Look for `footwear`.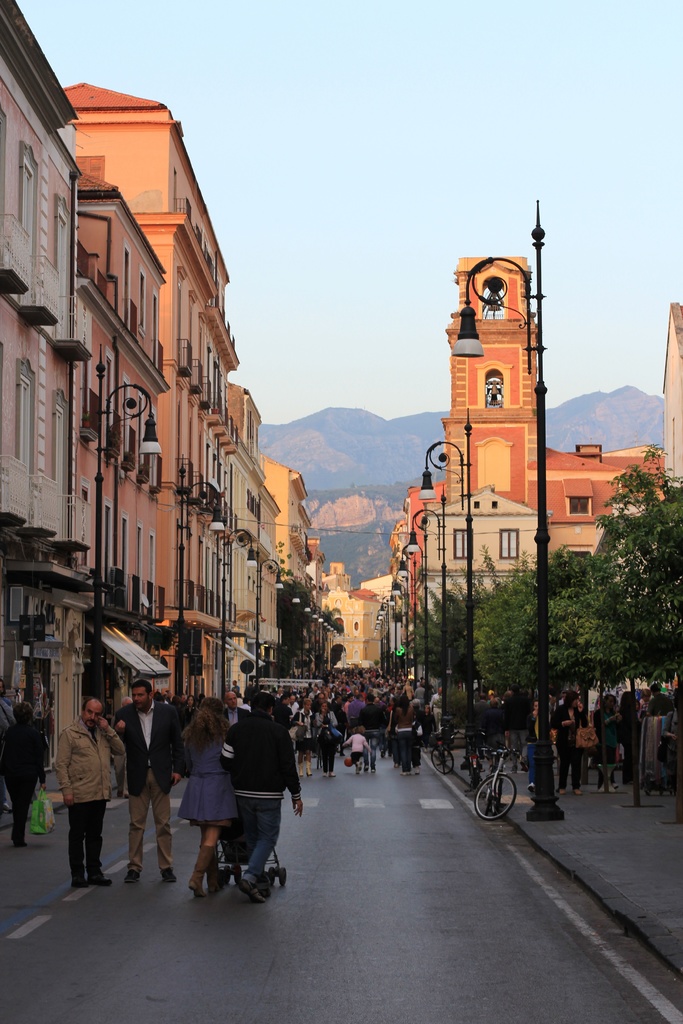
Found: [73, 881, 85, 889].
